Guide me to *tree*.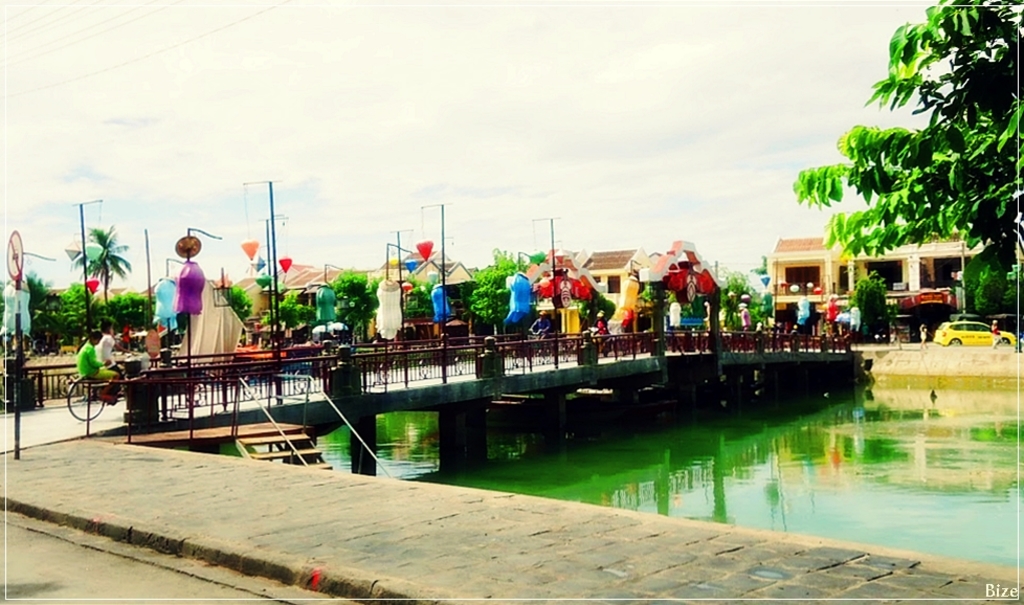
Guidance: Rect(808, 0, 1021, 307).
